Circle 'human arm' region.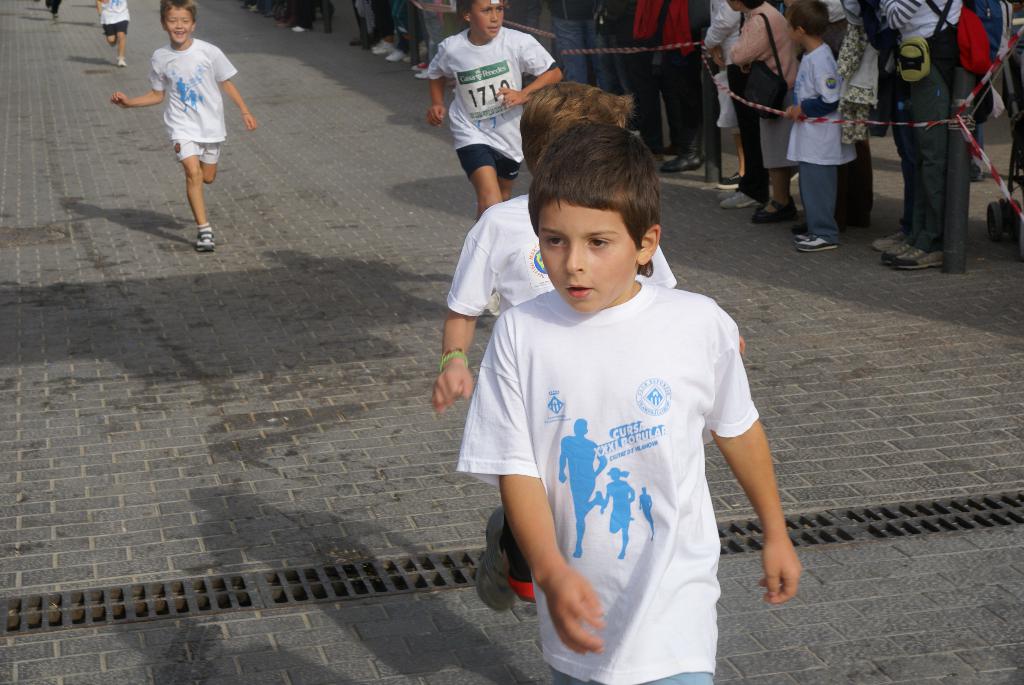
Region: <box>726,6,778,65</box>.
